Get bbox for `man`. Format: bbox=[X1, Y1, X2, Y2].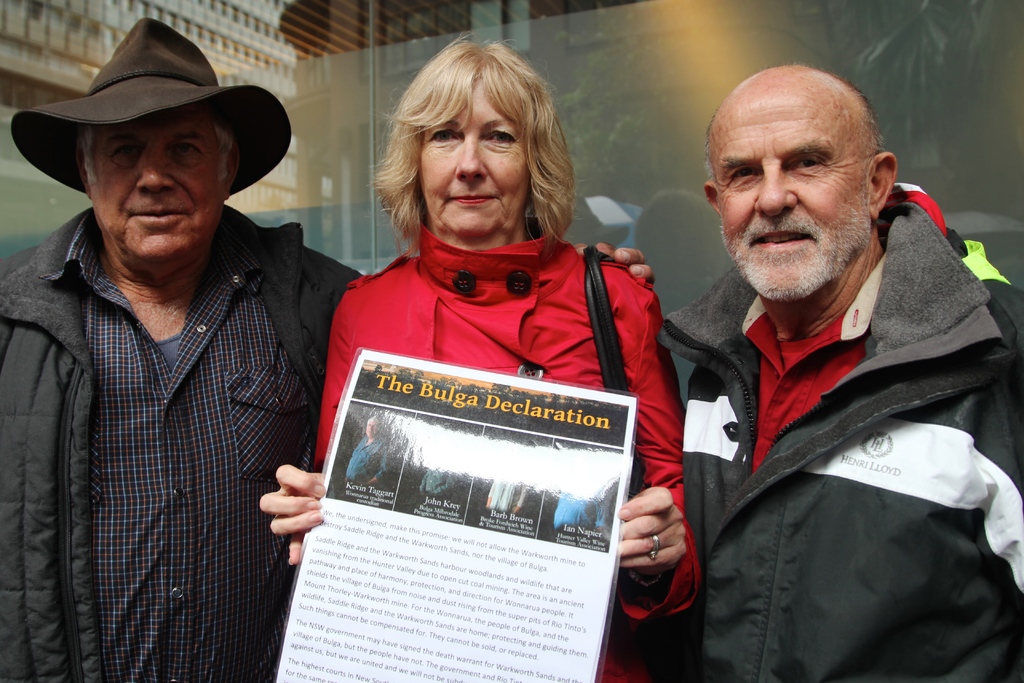
bbox=[2, 0, 353, 679].
